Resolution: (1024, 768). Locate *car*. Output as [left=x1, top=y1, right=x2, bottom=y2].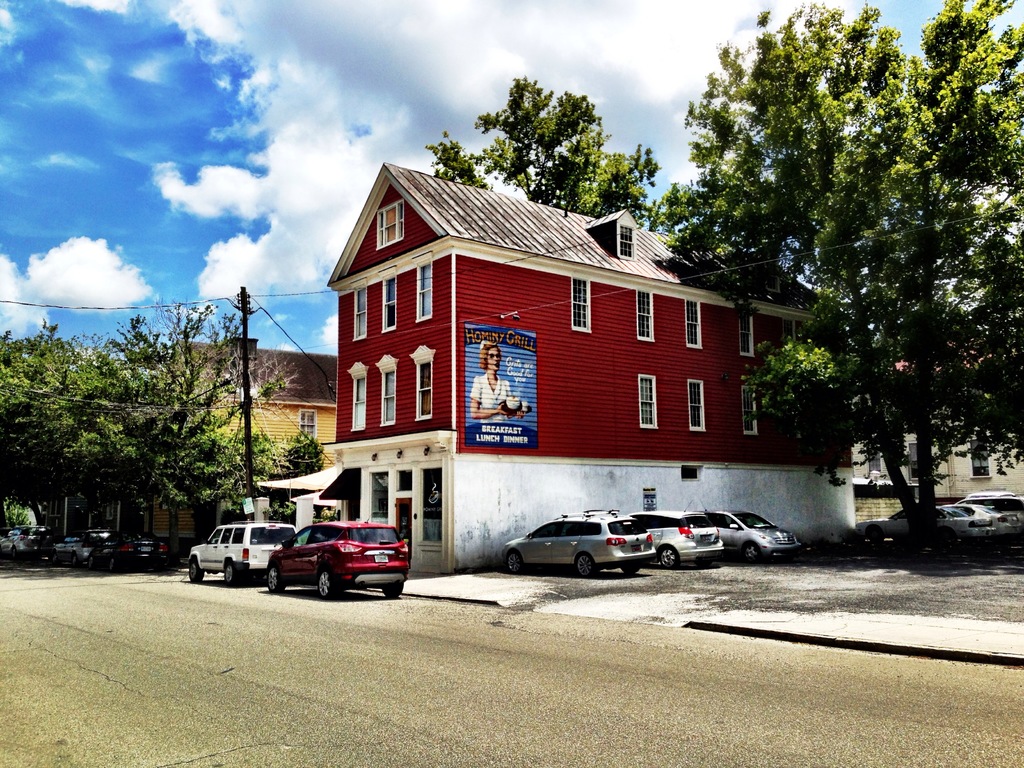
[left=631, top=504, right=724, bottom=569].
